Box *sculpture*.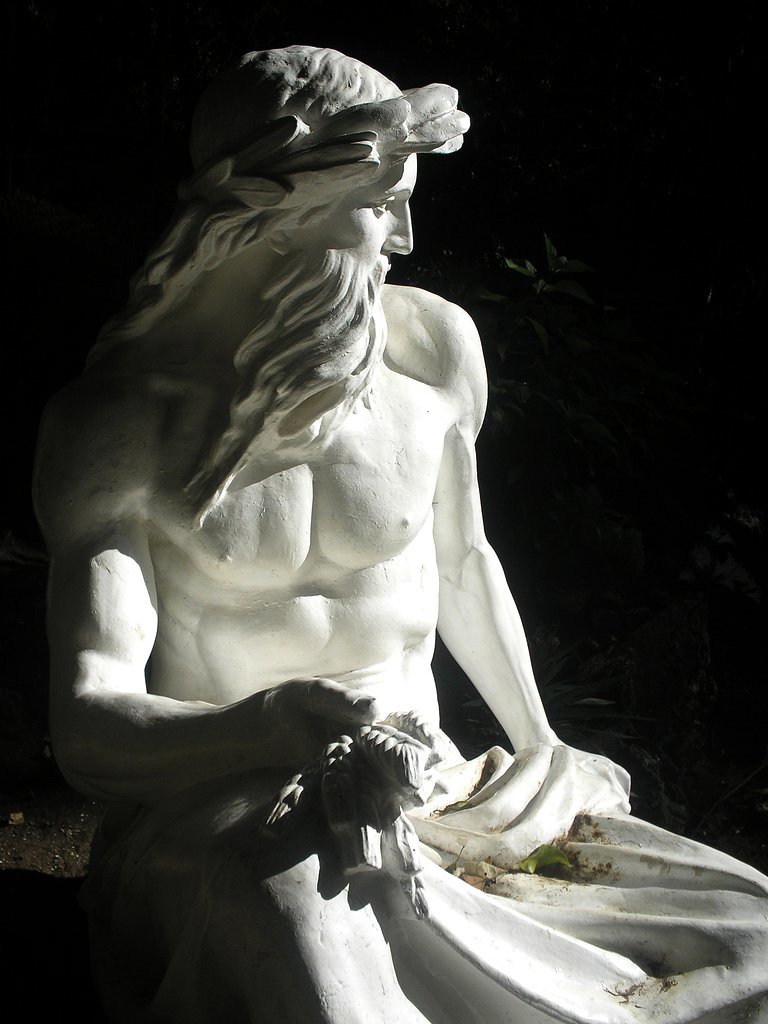
{"left": 26, "top": 7, "right": 646, "bottom": 991}.
